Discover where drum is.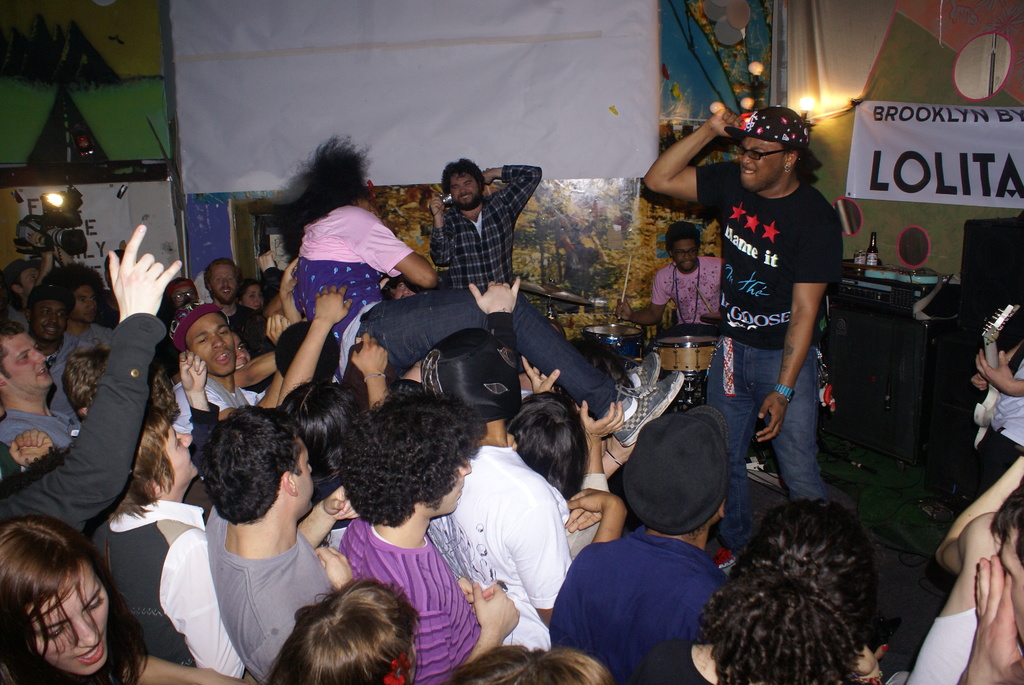
Discovered at (left=583, top=326, right=644, bottom=361).
